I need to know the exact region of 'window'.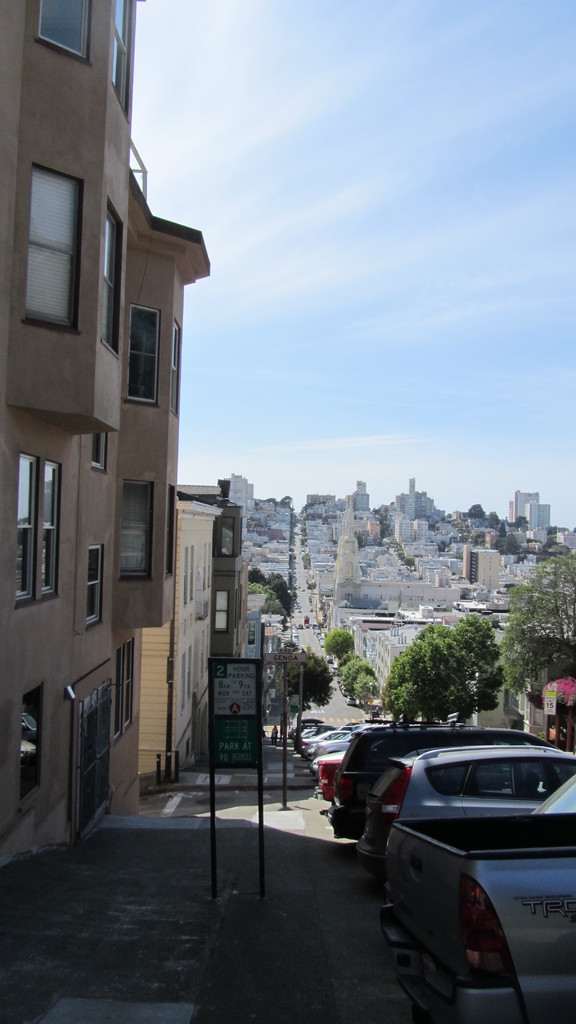
Region: 107:0:130:114.
